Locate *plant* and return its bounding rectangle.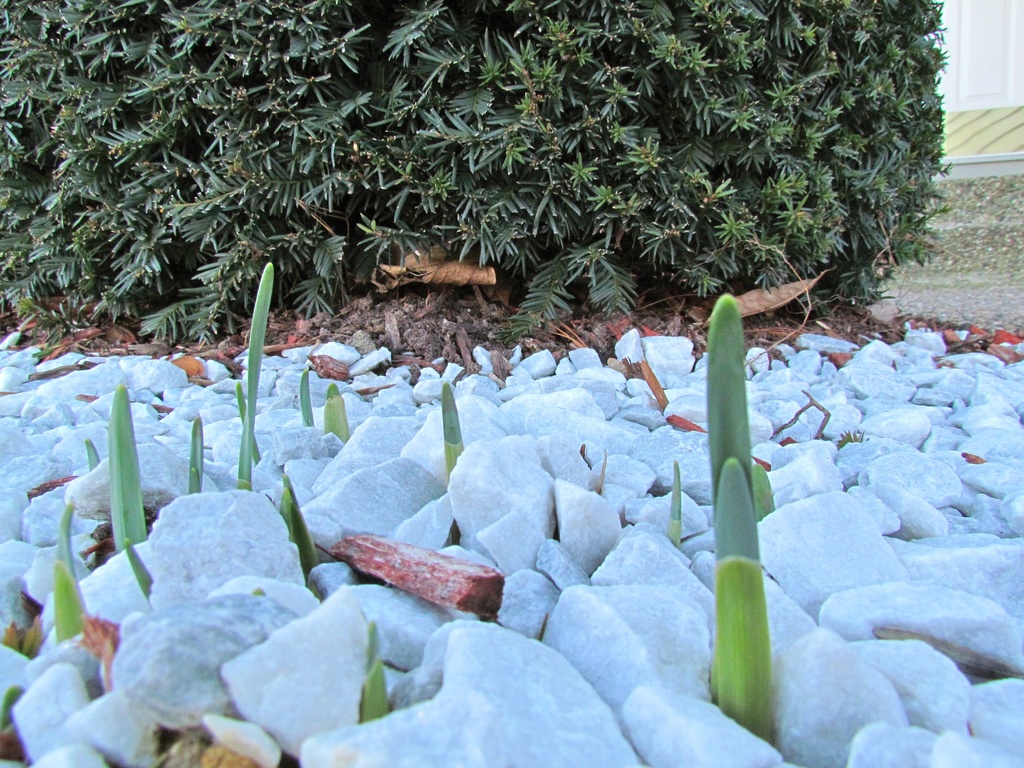
(705,451,778,739).
